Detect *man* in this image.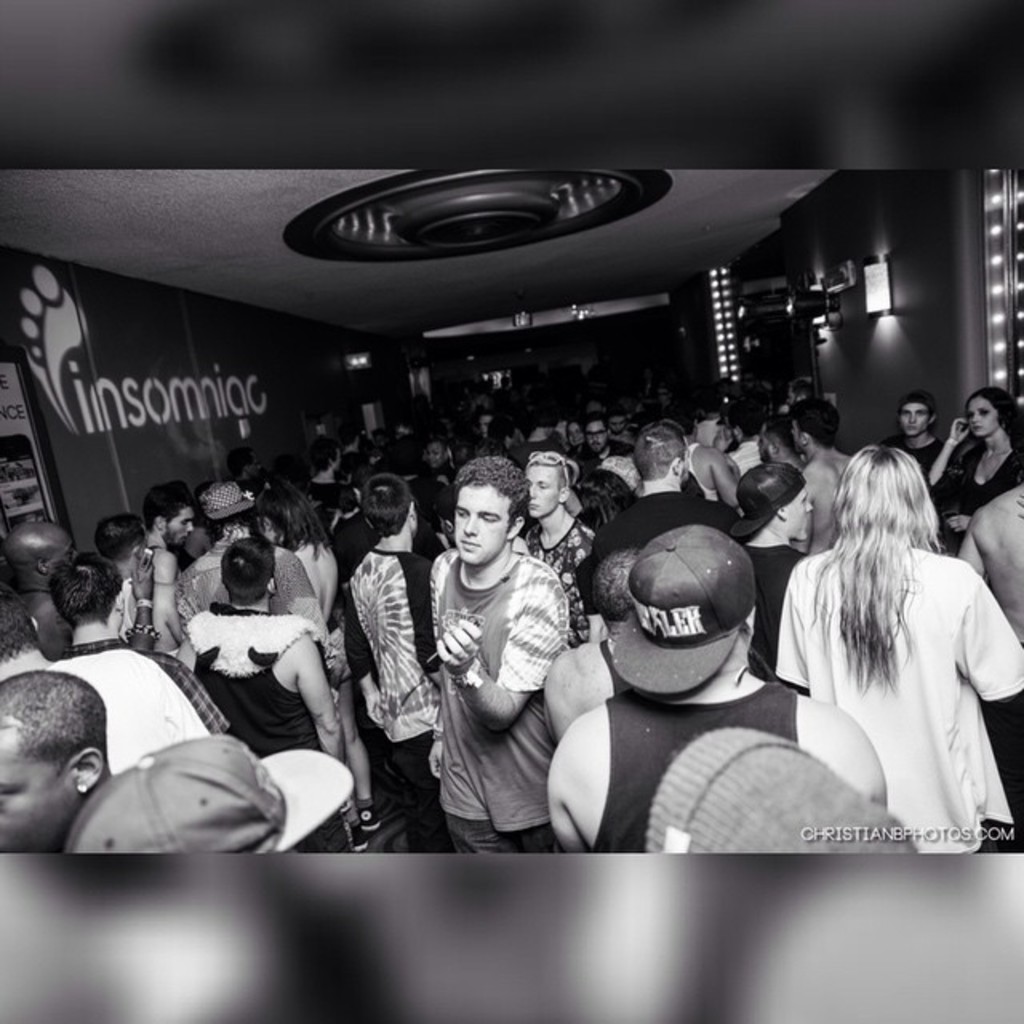
Detection: [582,405,648,507].
